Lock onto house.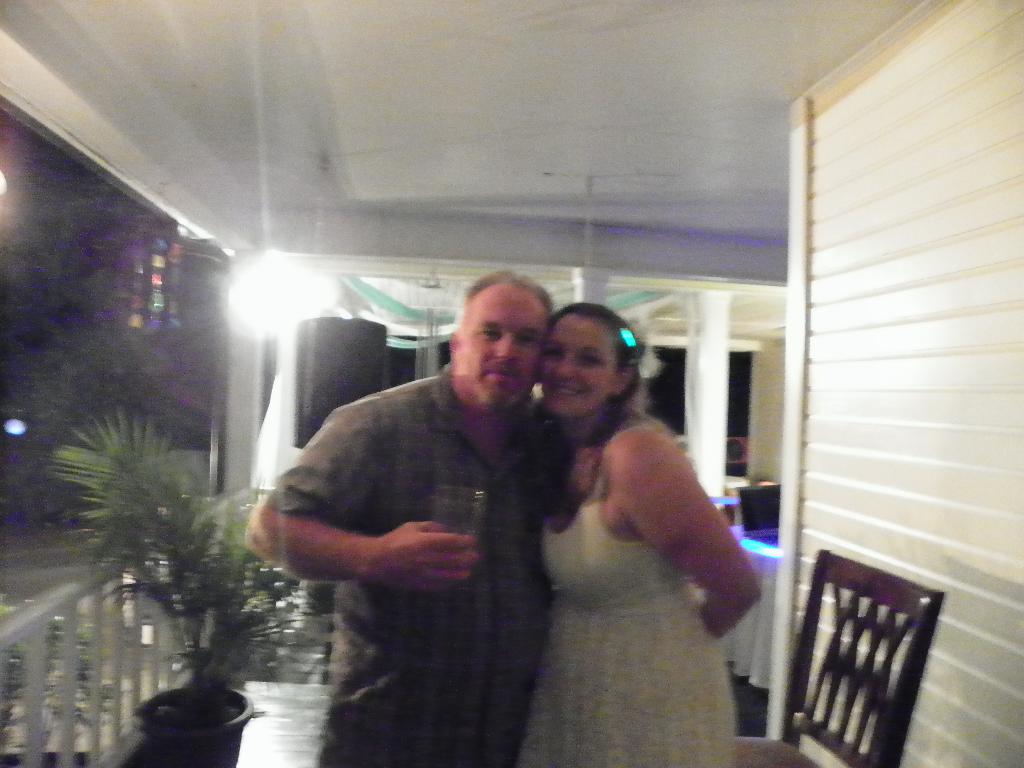
Locked: (left=27, top=31, right=1021, bottom=767).
